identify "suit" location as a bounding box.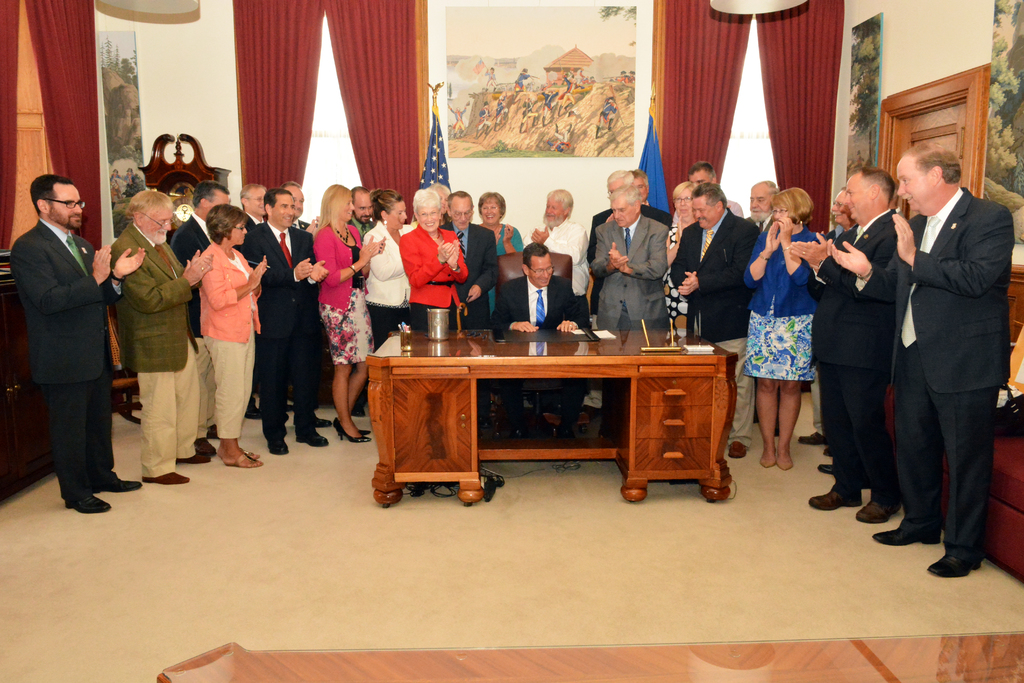
854, 183, 1012, 564.
